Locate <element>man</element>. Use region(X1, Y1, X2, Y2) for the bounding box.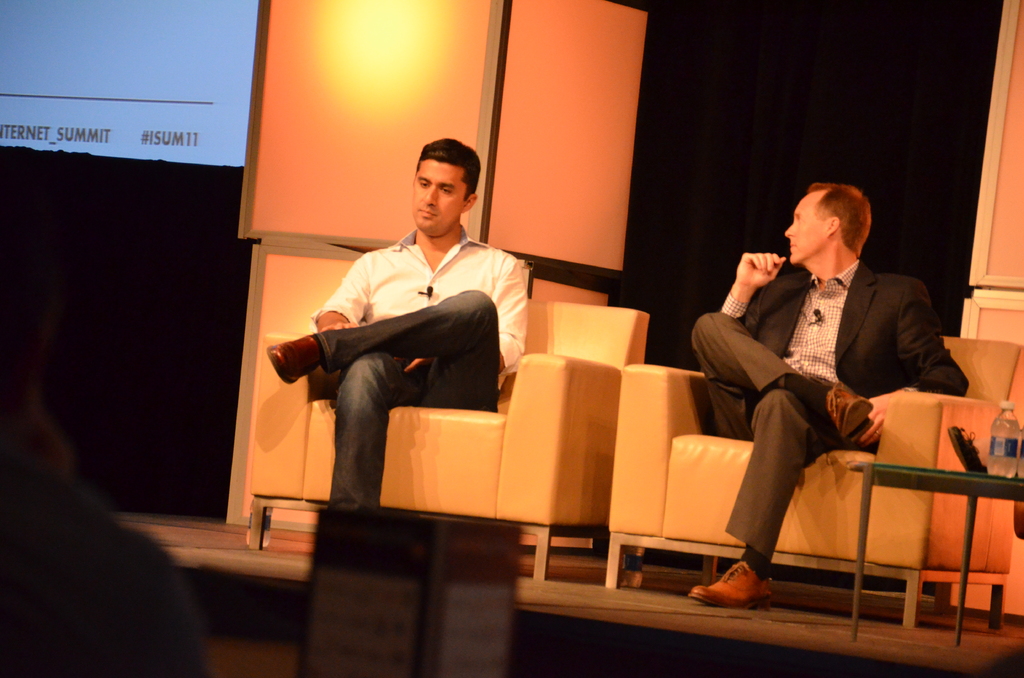
region(279, 139, 523, 519).
